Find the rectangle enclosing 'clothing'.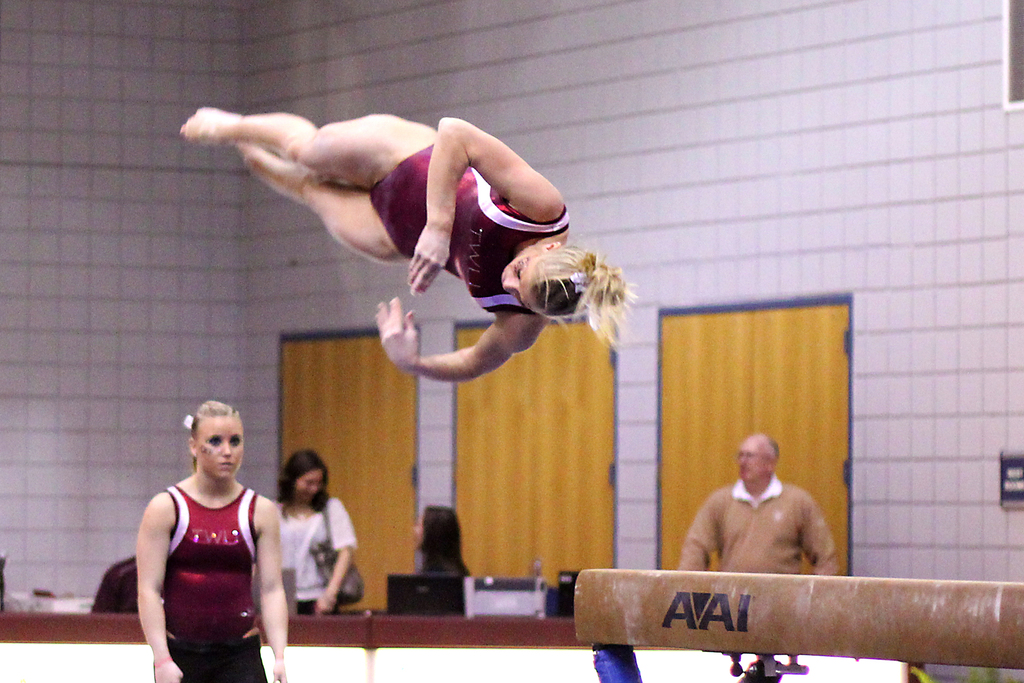
locate(679, 467, 847, 606).
